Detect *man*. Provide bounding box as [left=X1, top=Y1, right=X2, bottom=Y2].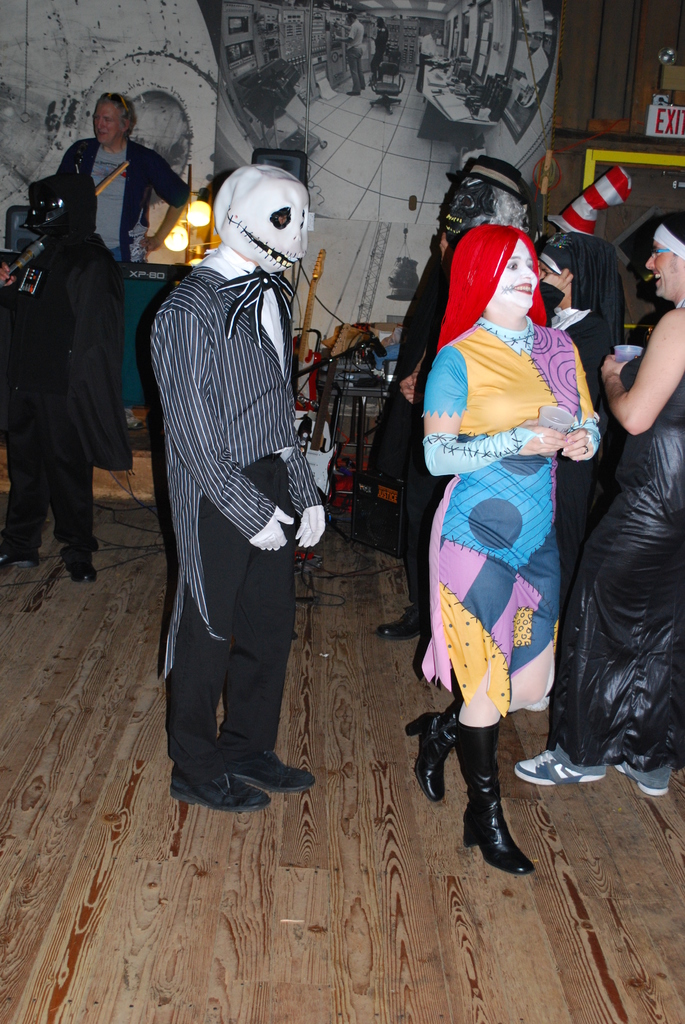
[left=49, top=82, right=201, bottom=270].
